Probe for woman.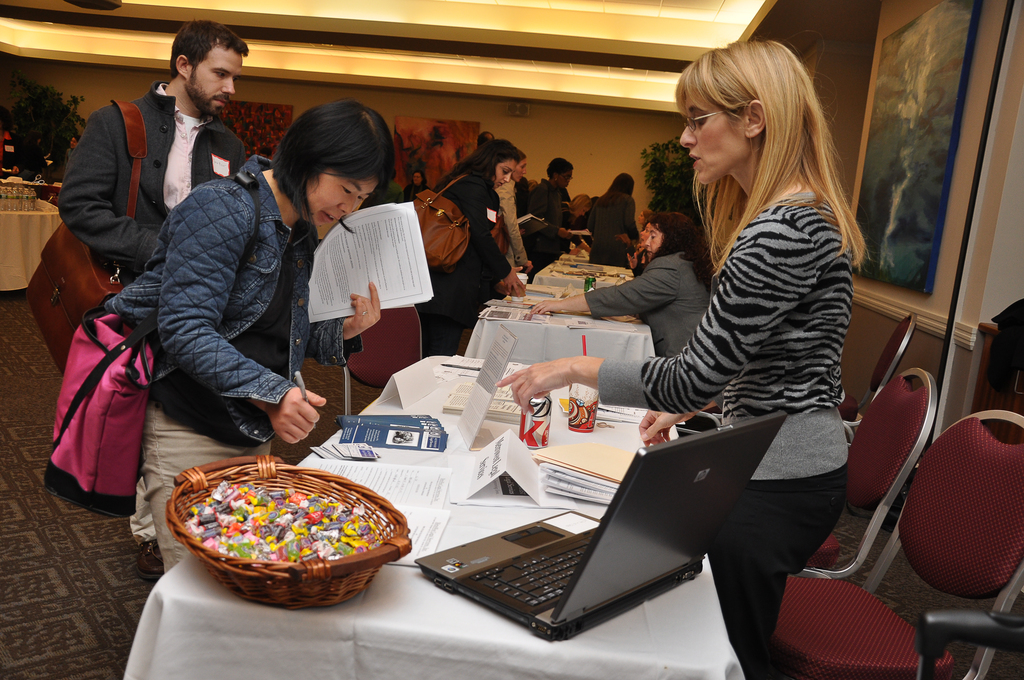
Probe result: [left=561, top=195, right=591, bottom=228].
